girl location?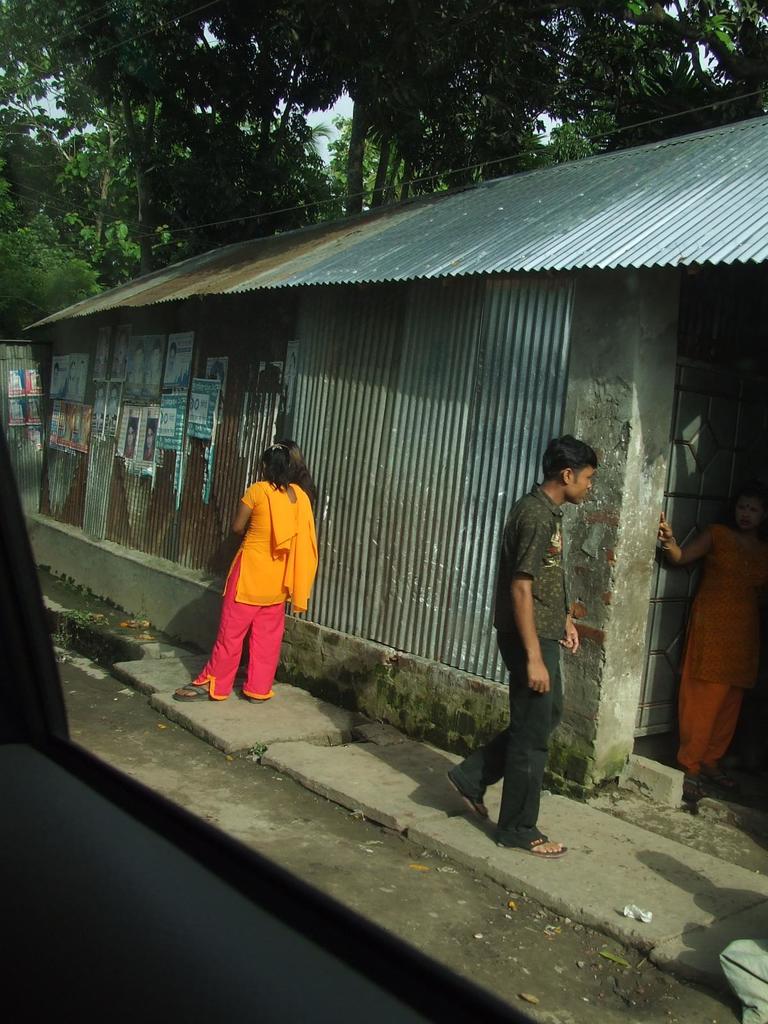
[174,436,318,701]
